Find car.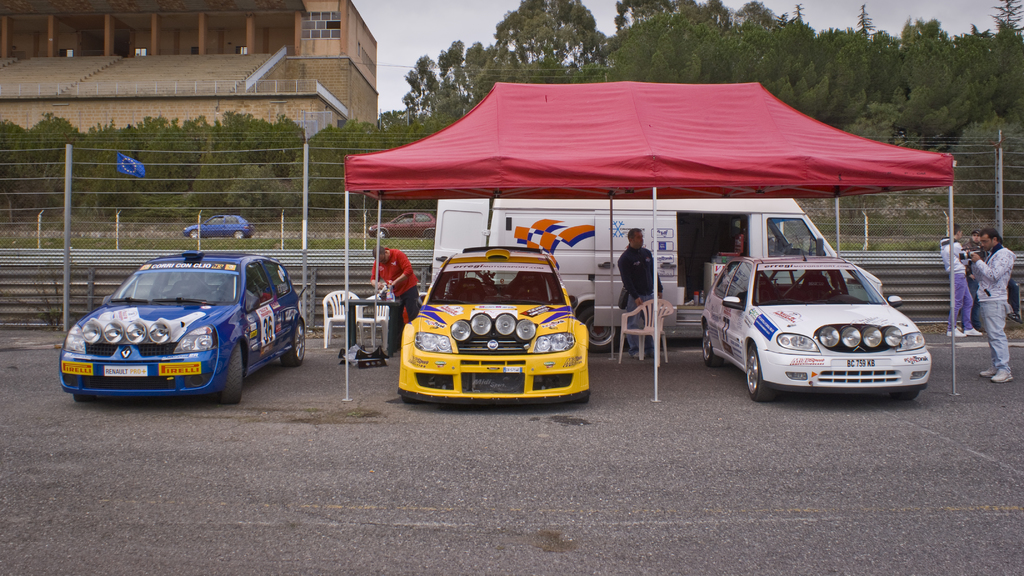
{"x1": 367, "y1": 211, "x2": 436, "y2": 233}.
